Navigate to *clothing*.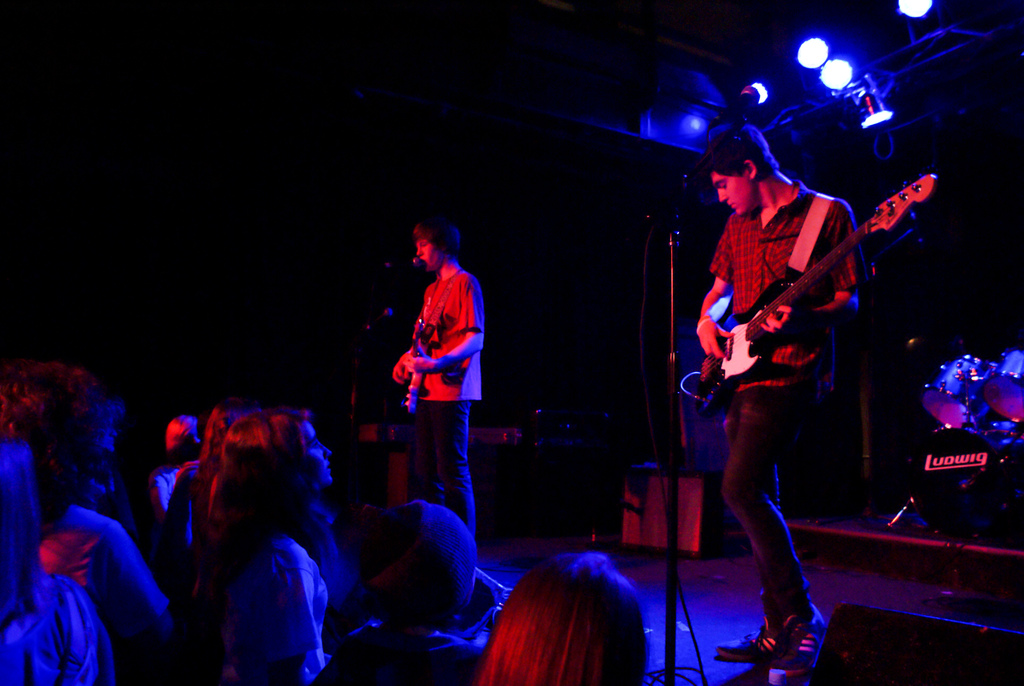
Navigation target: box=[412, 267, 484, 402].
